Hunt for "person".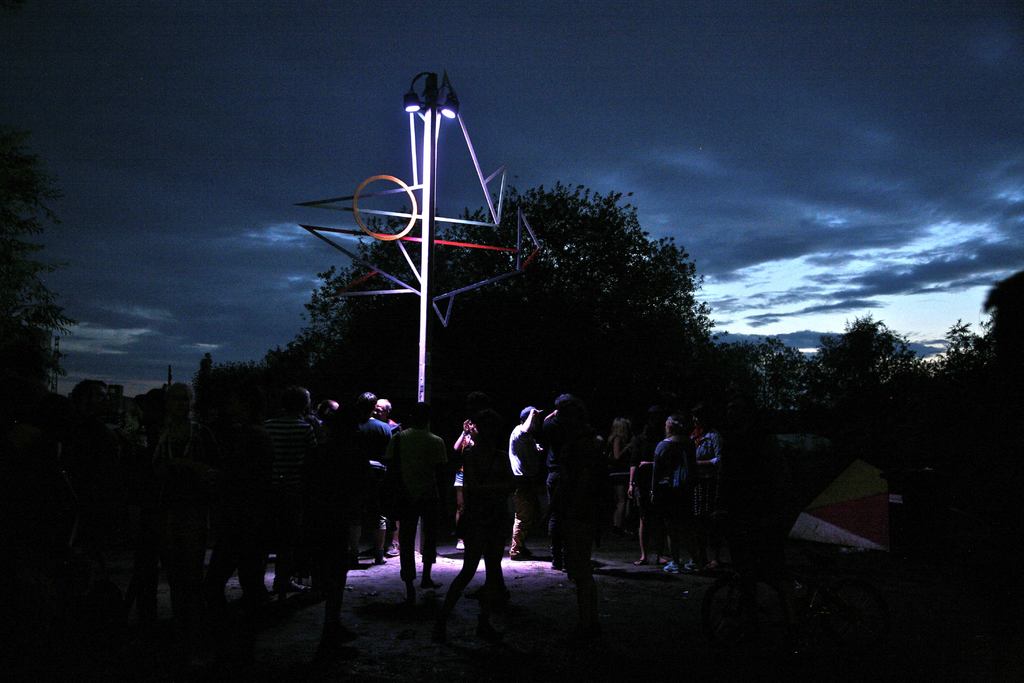
Hunted down at box(508, 408, 547, 570).
